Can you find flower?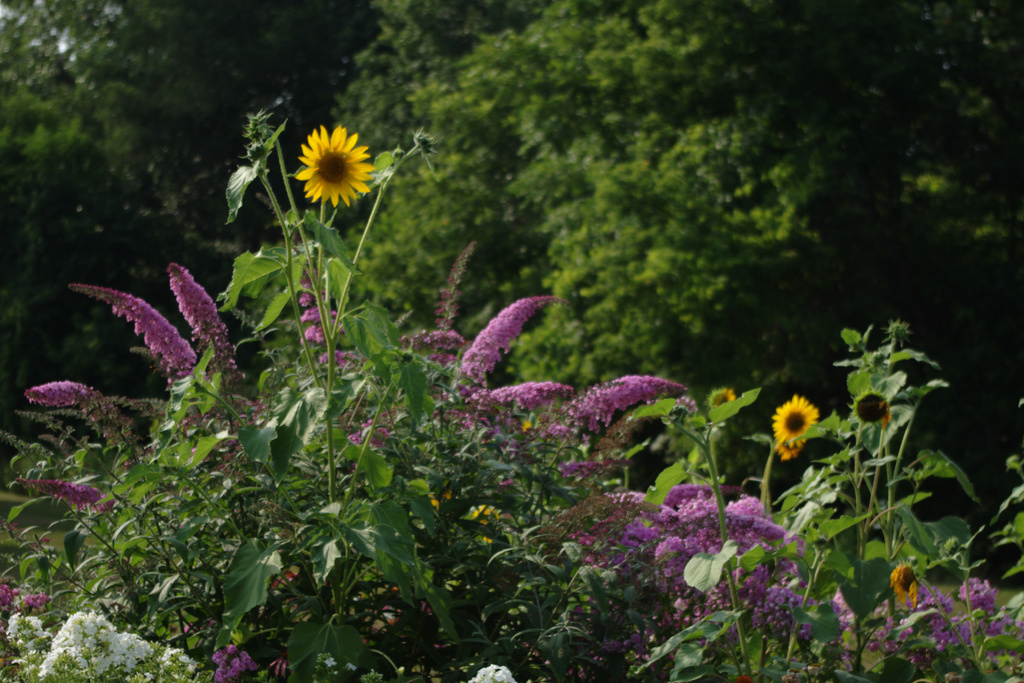
Yes, bounding box: 767 382 828 468.
